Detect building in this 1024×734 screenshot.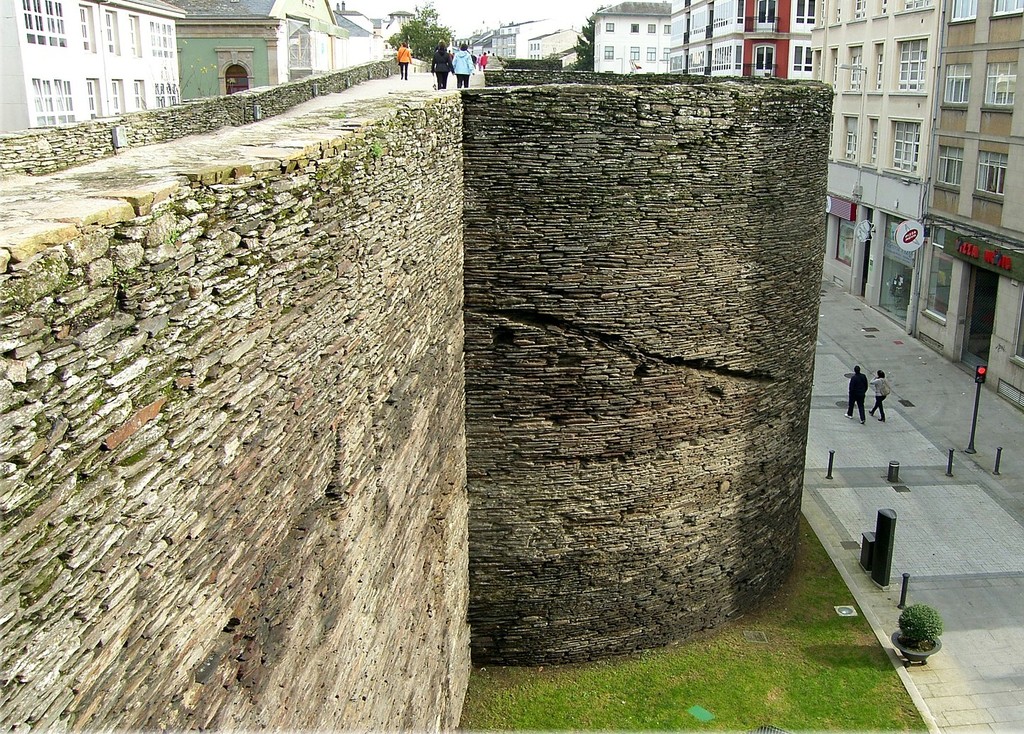
Detection: 0:0:188:126.
